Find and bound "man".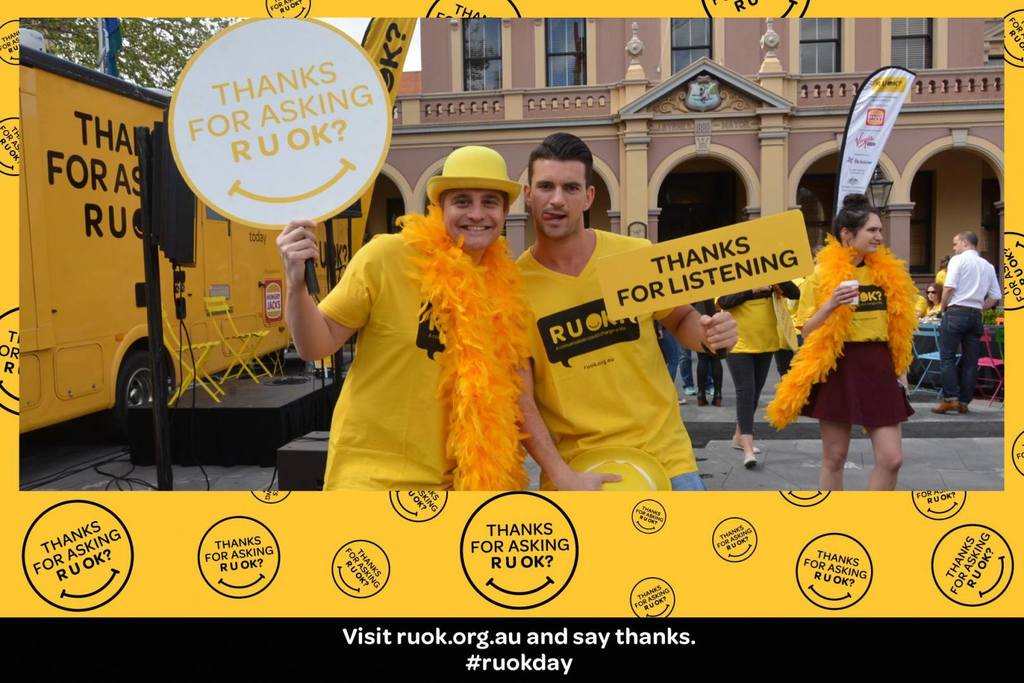
Bound: <bbox>932, 234, 1005, 415</bbox>.
